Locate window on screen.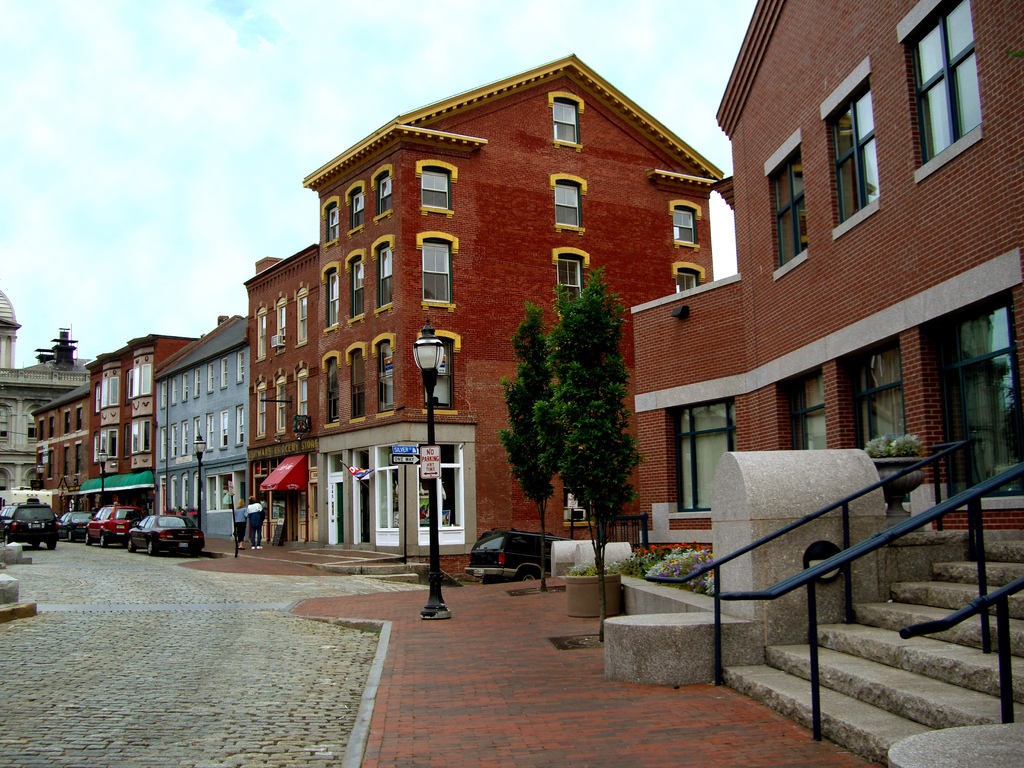
On screen at box=[559, 259, 584, 307].
